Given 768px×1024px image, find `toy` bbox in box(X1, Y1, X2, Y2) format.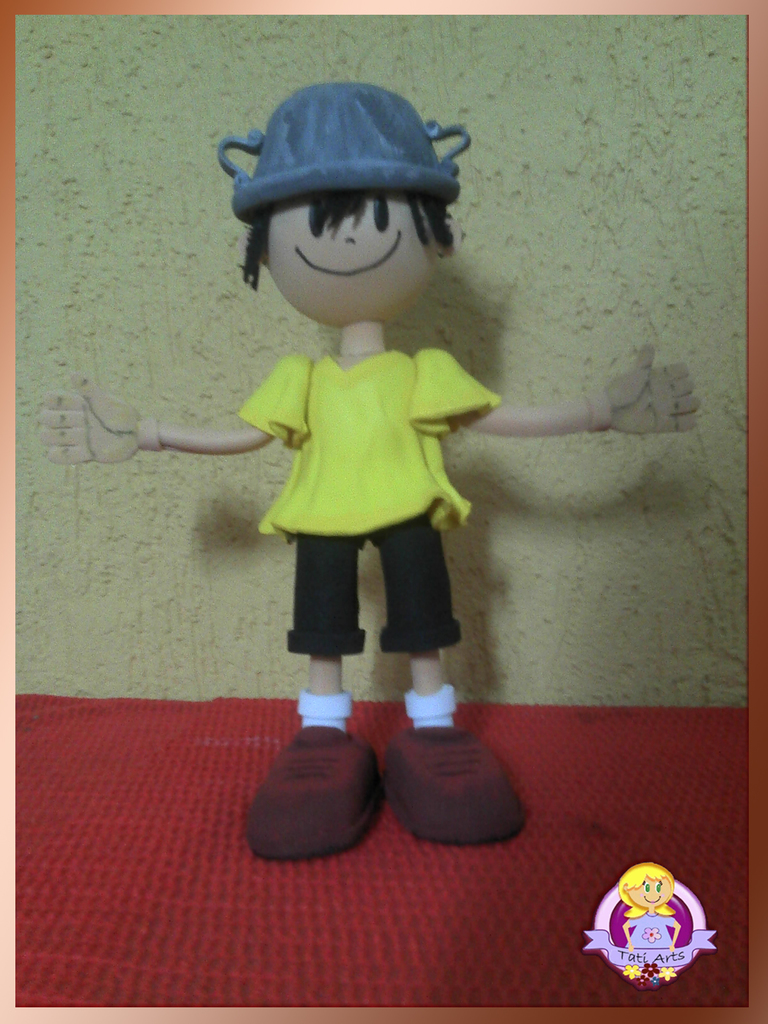
box(618, 860, 678, 954).
